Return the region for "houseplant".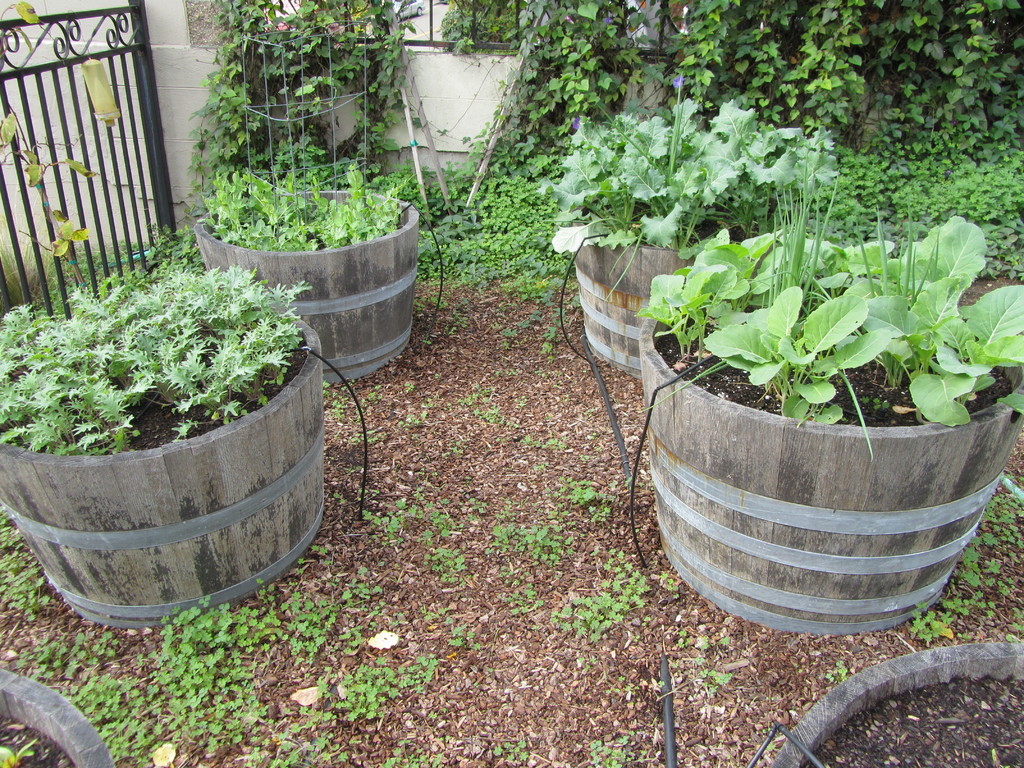
detection(196, 154, 424, 383).
